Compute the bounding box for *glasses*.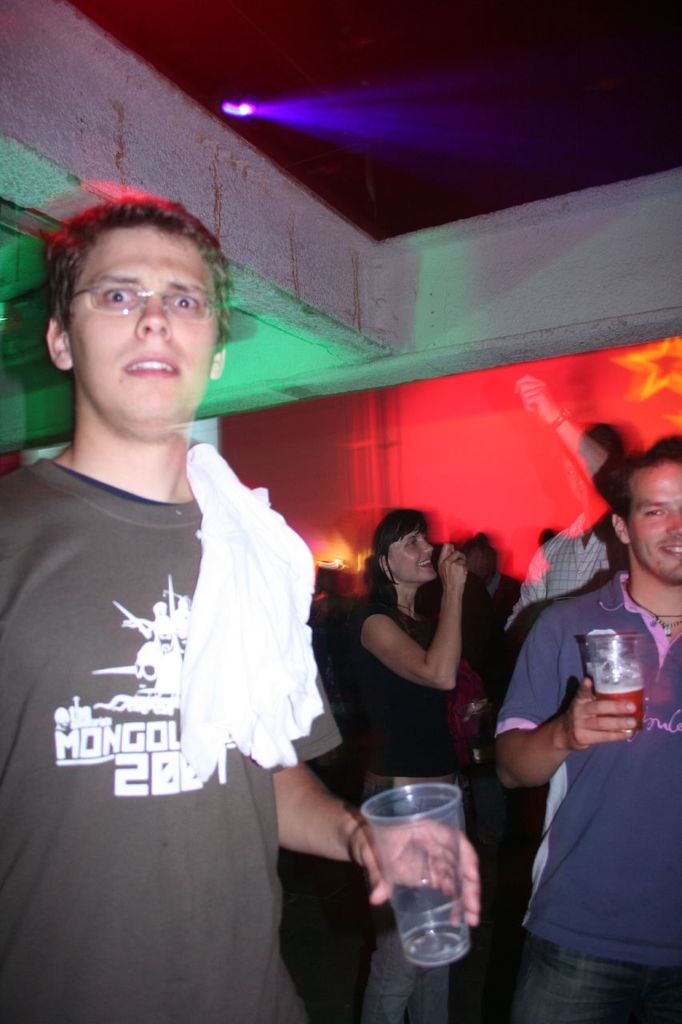
Rect(50, 270, 207, 325).
